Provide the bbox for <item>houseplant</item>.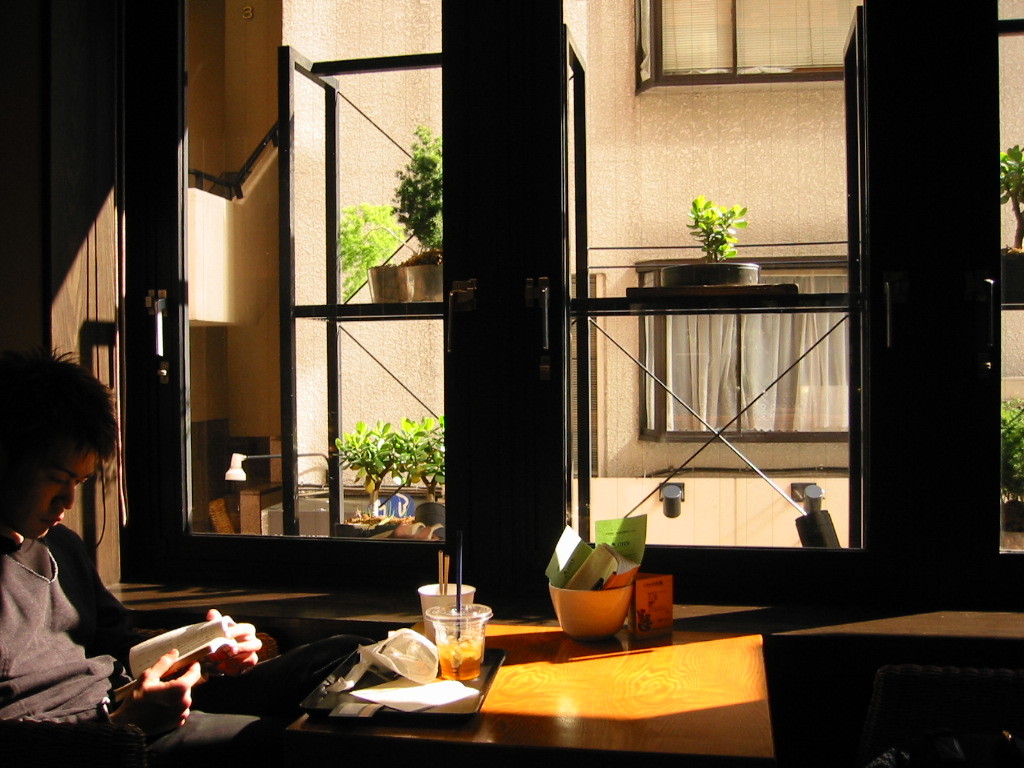
{"x1": 392, "y1": 410, "x2": 448, "y2": 538}.
